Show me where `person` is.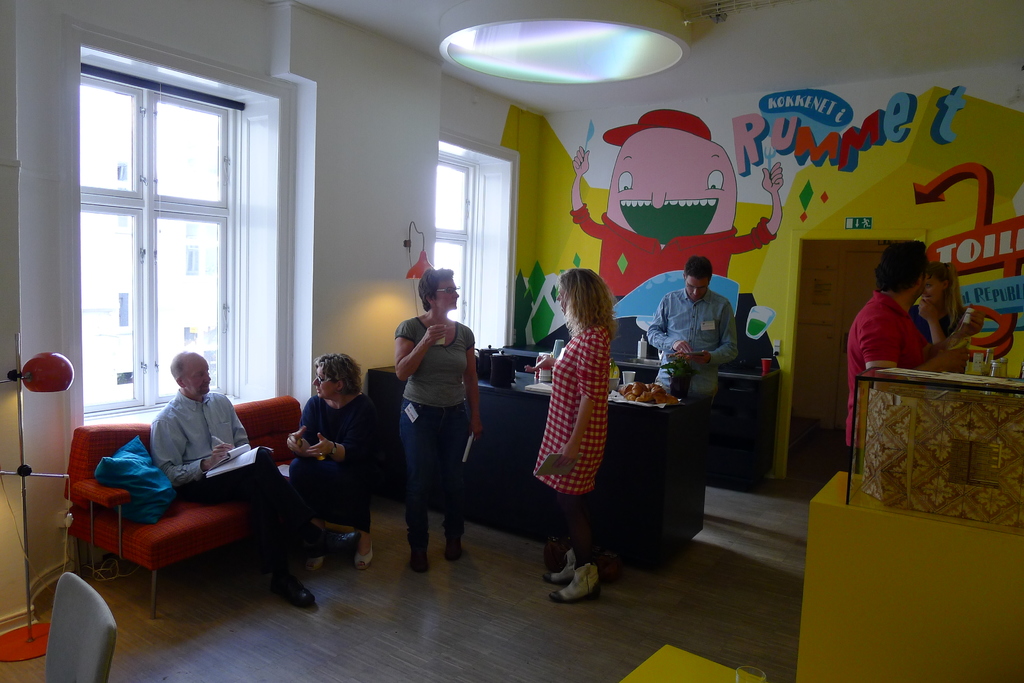
`person` is at bbox(911, 262, 966, 353).
